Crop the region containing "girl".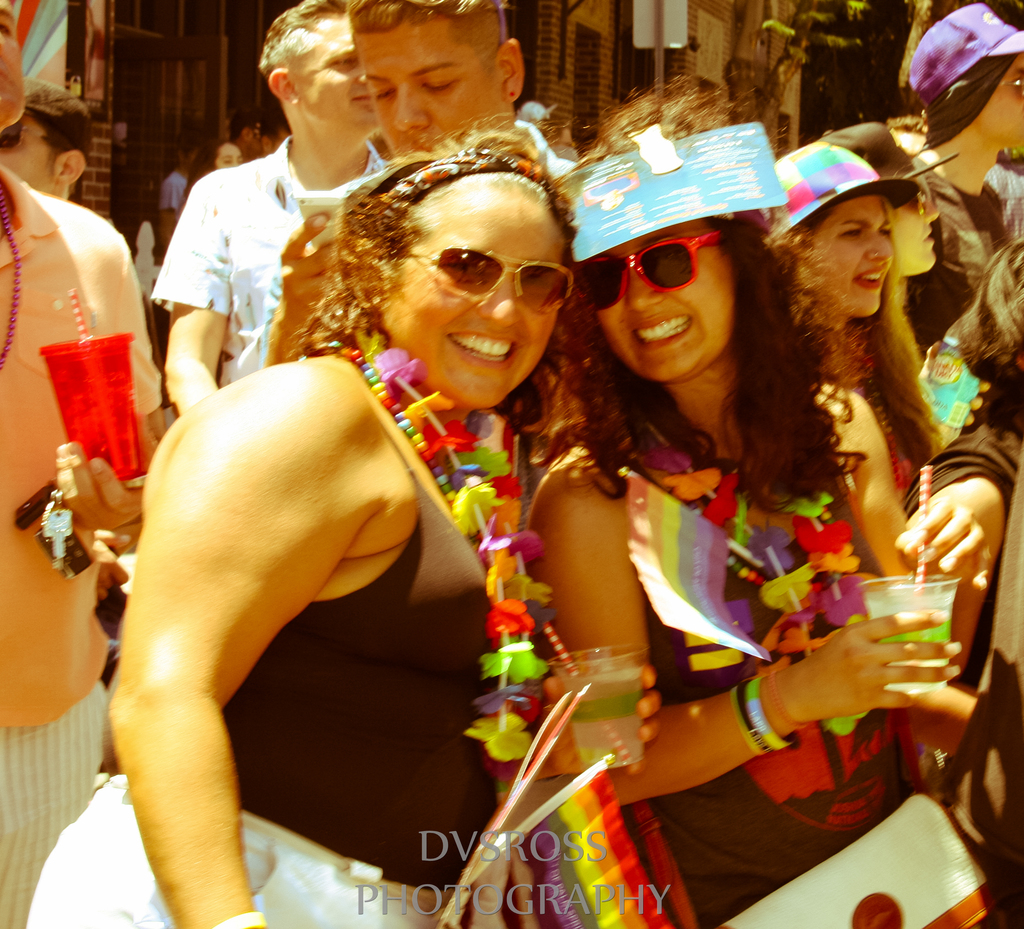
Crop region: 524,75,992,928.
